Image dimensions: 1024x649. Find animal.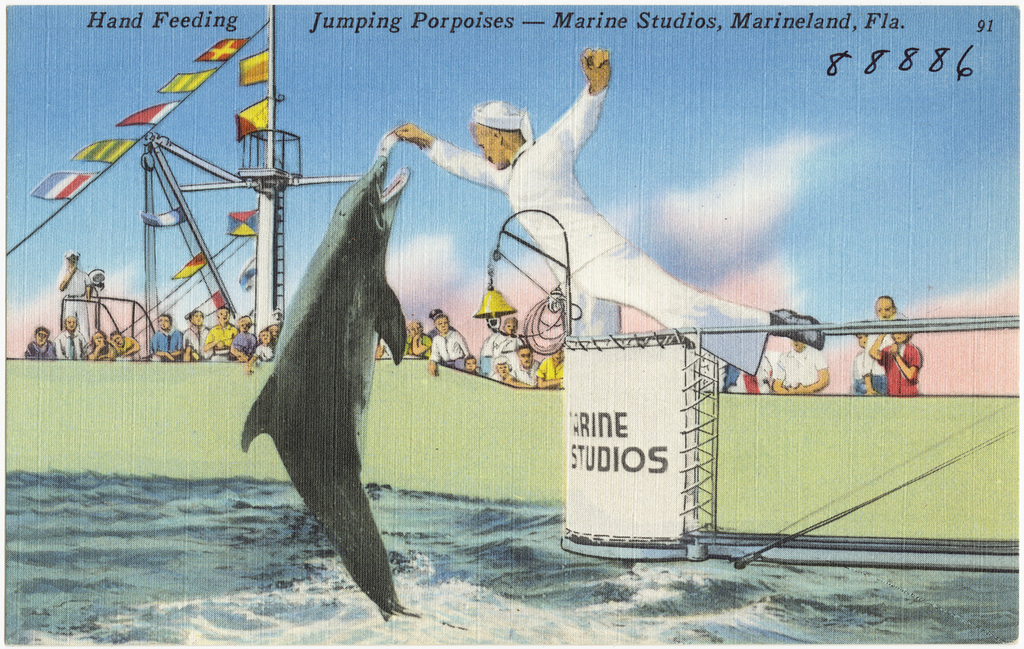
detection(225, 152, 453, 628).
